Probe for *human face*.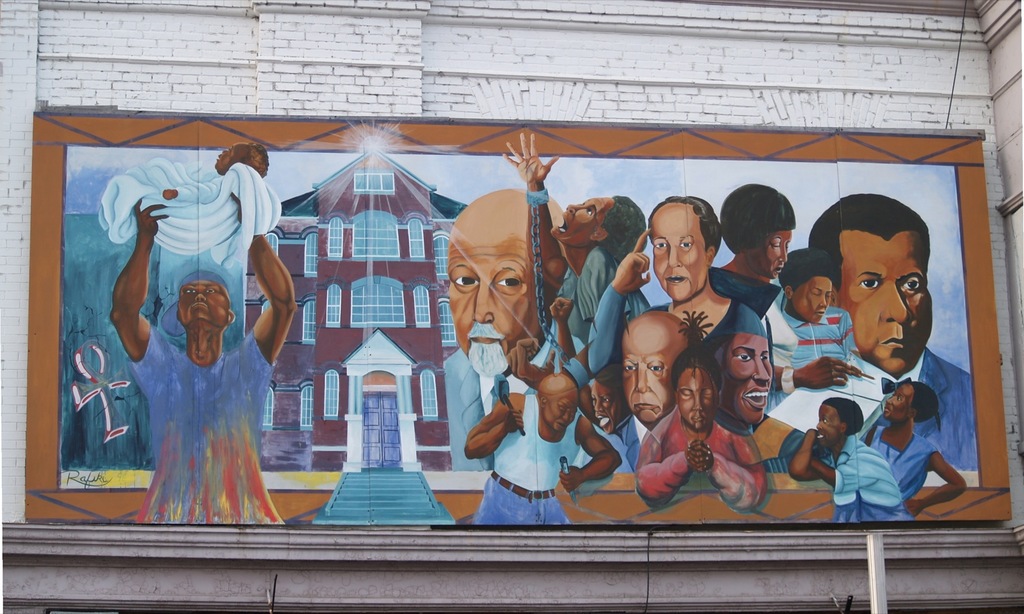
Probe result: x1=753 y1=231 x2=794 y2=279.
